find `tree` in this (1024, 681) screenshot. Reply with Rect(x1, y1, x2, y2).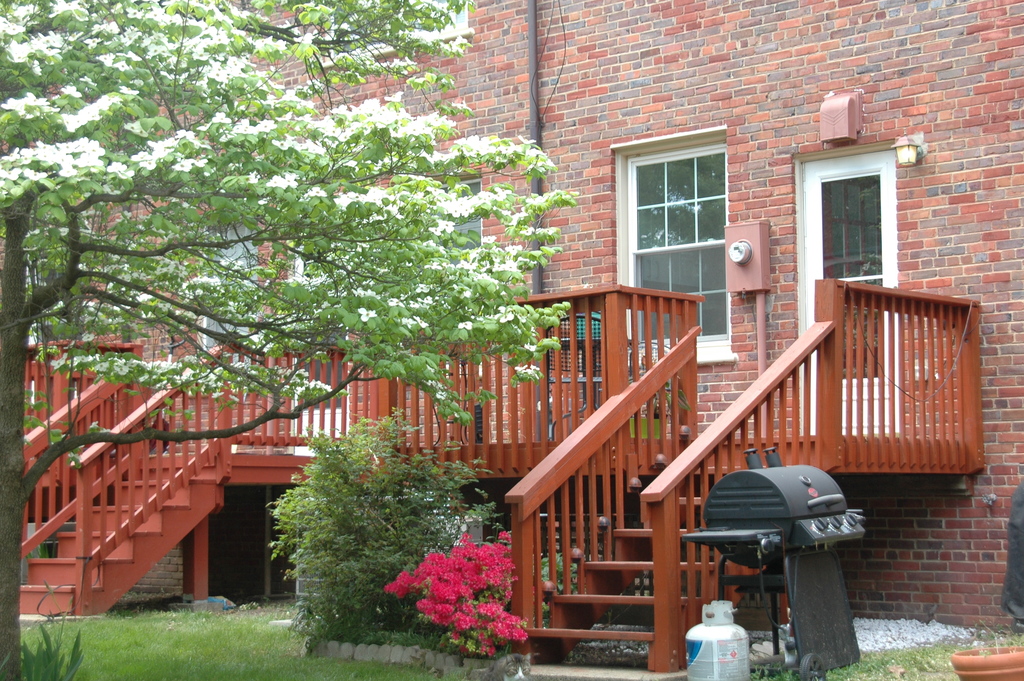
Rect(247, 380, 486, 630).
